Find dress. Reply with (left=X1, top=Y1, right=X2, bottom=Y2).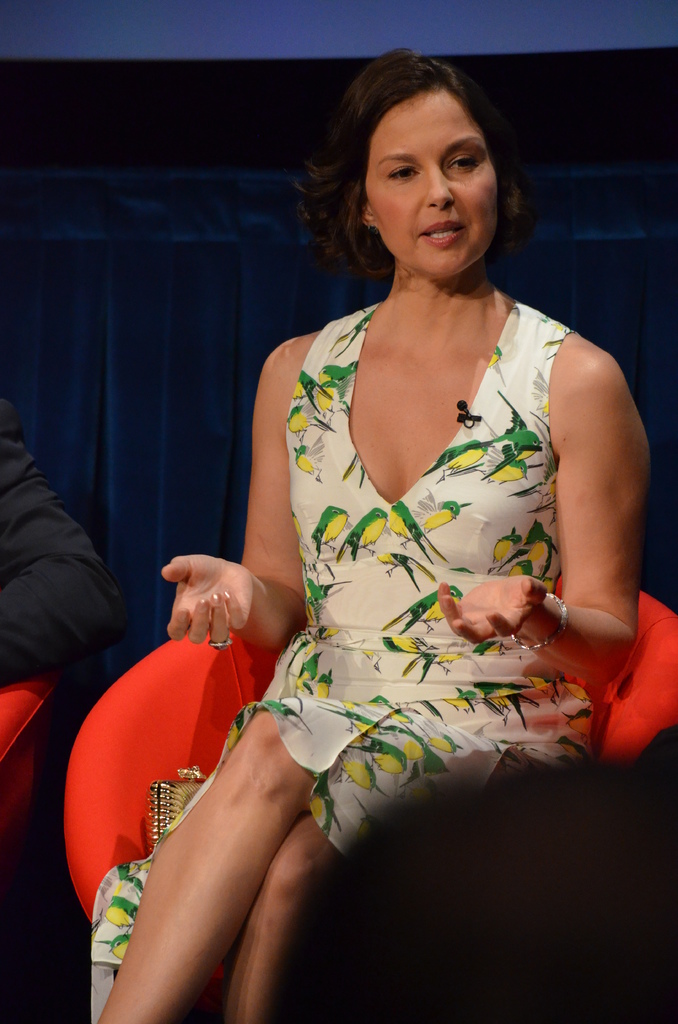
(left=83, top=295, right=601, bottom=1023).
